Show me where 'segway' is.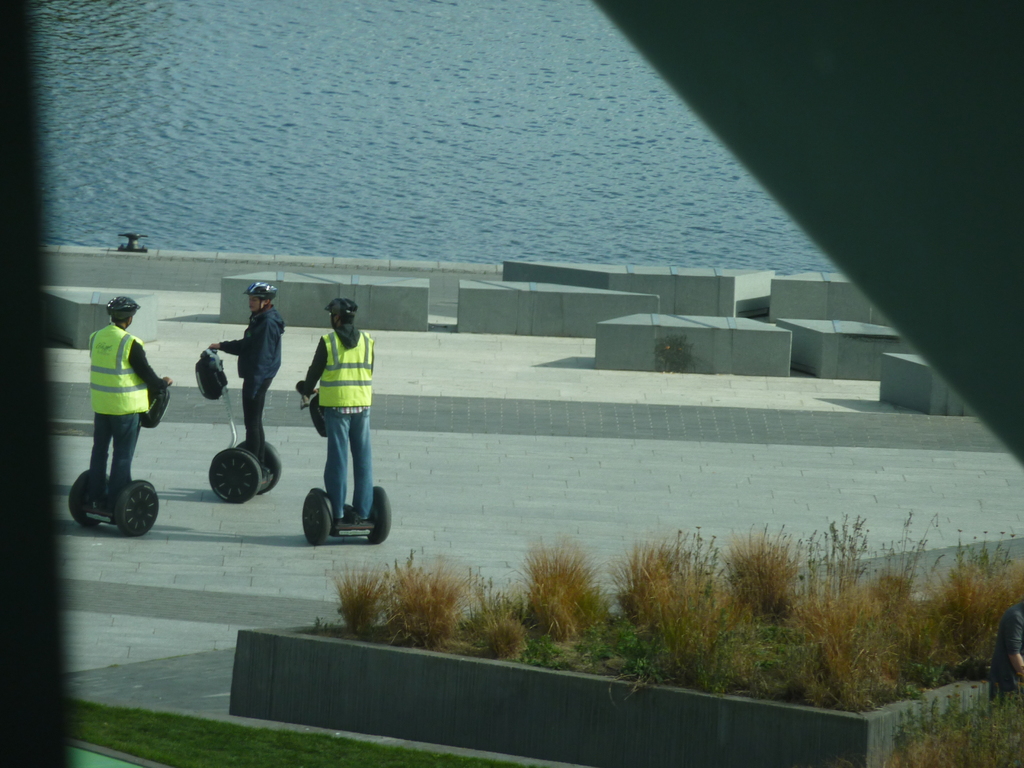
'segway' is at region(193, 352, 278, 499).
